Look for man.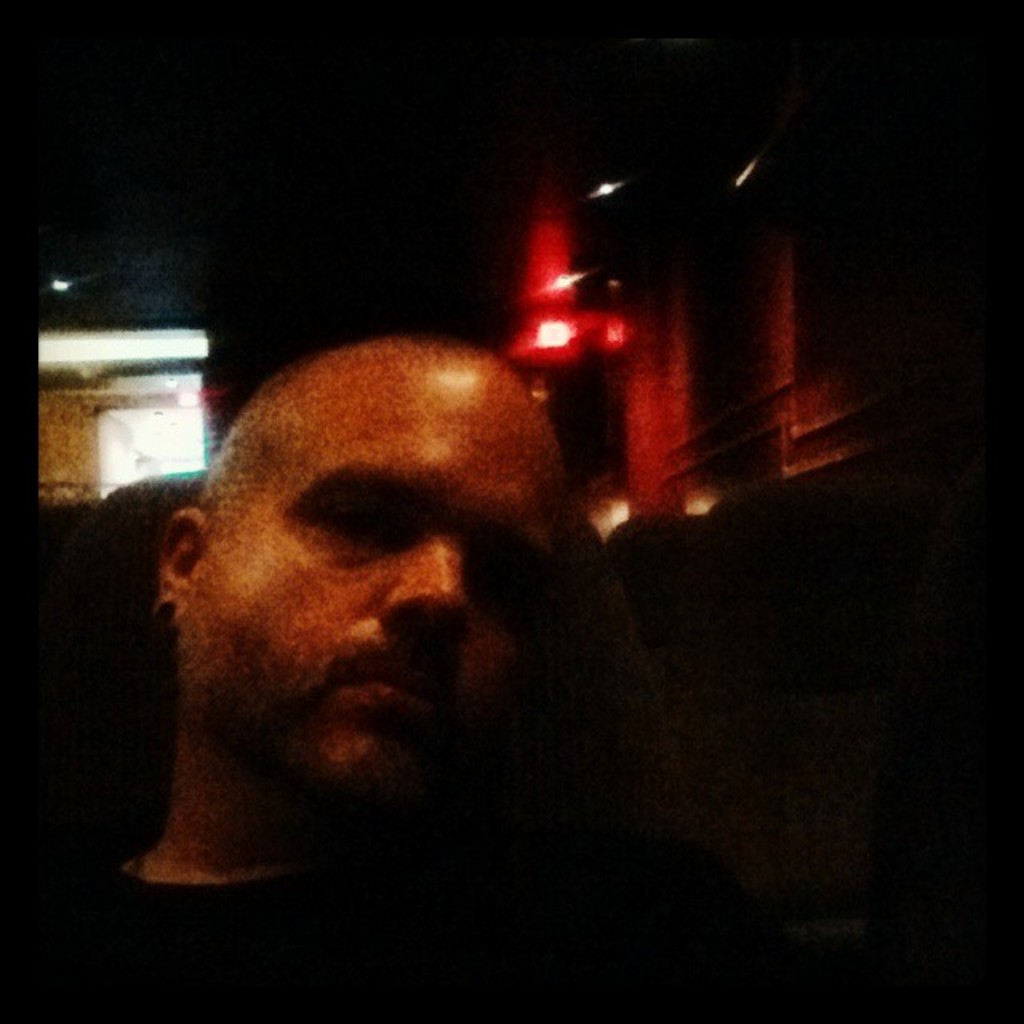
Found: (left=0, top=299, right=784, bottom=971).
